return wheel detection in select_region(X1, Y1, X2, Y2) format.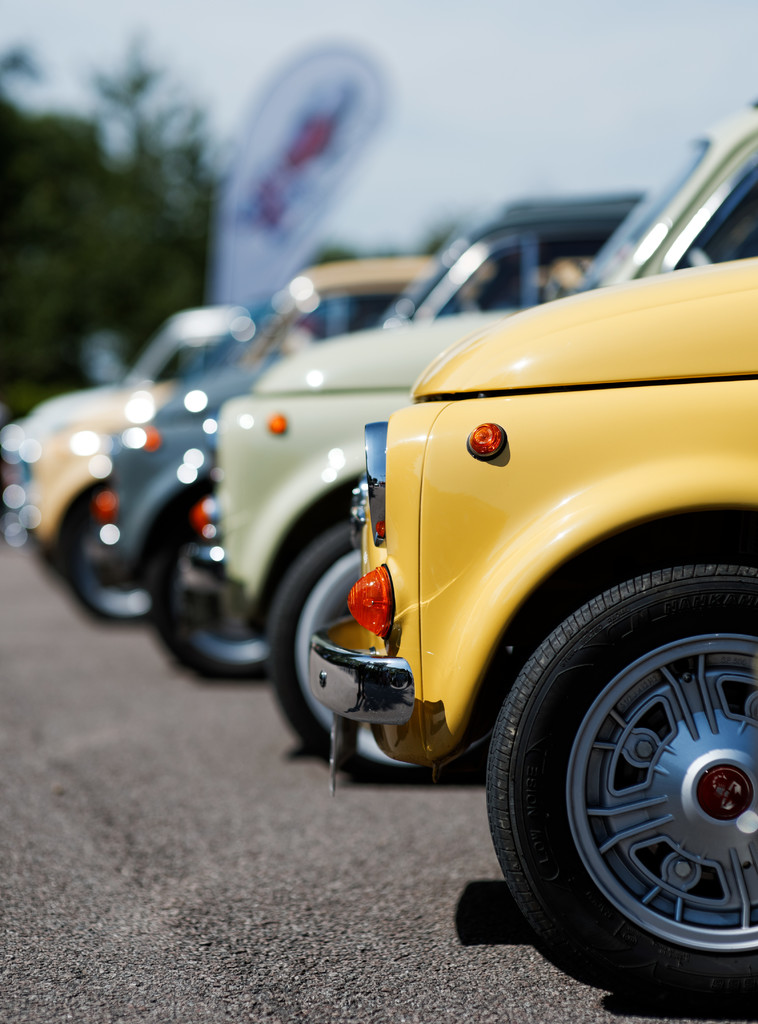
select_region(483, 550, 757, 1007).
